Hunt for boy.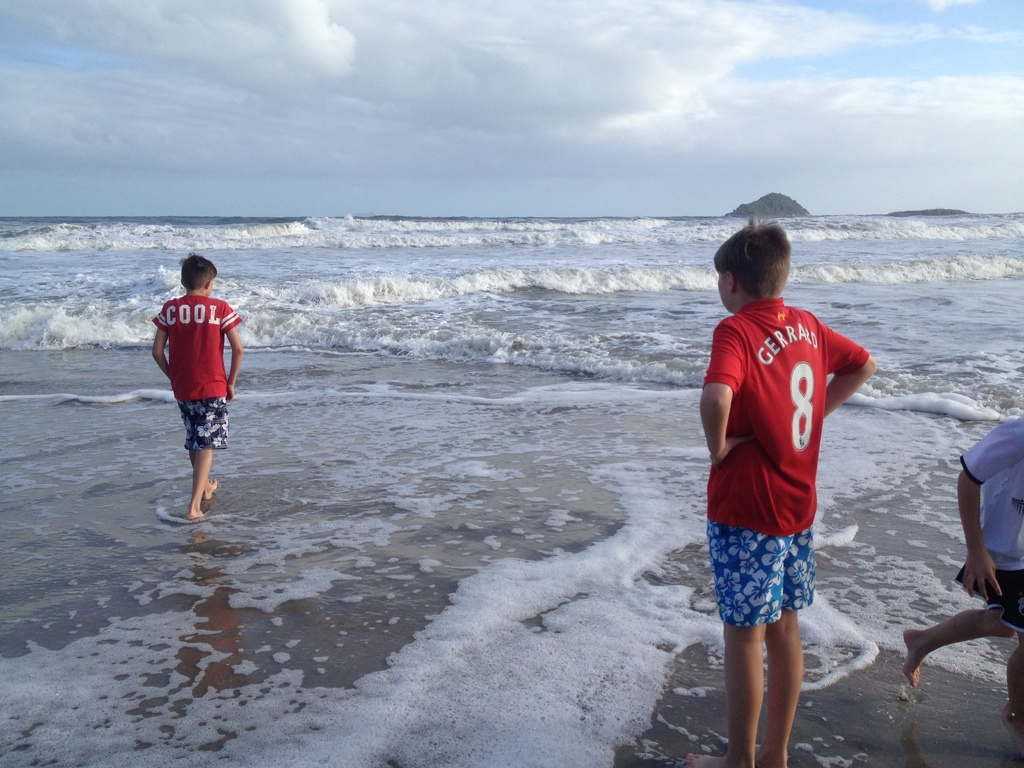
Hunted down at (left=150, top=250, right=246, bottom=514).
